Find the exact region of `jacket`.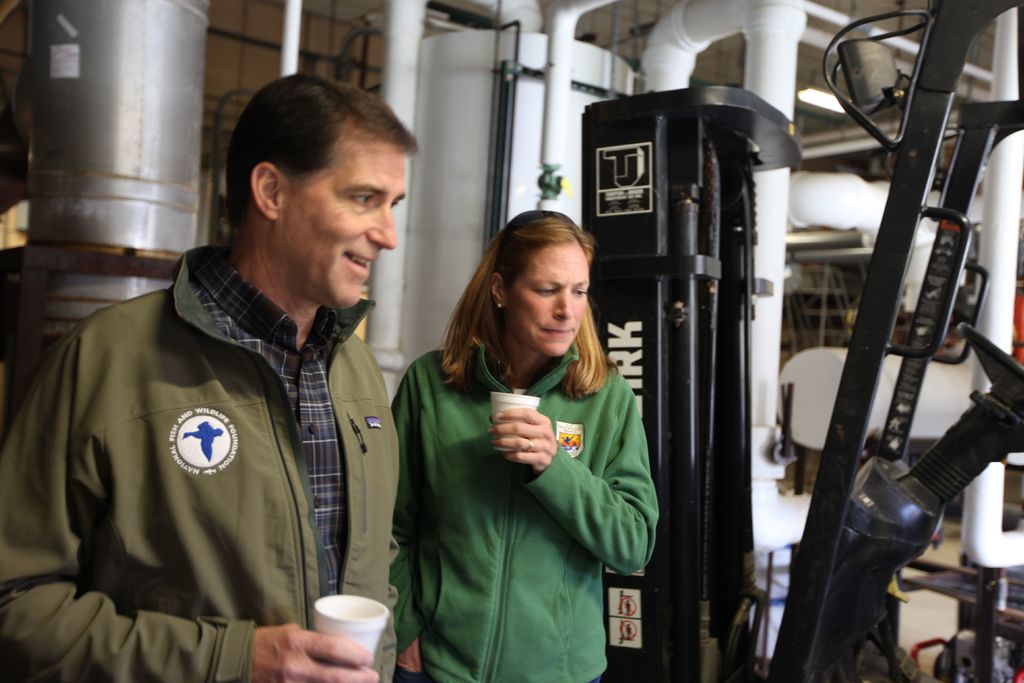
Exact region: (left=394, top=333, right=670, bottom=682).
